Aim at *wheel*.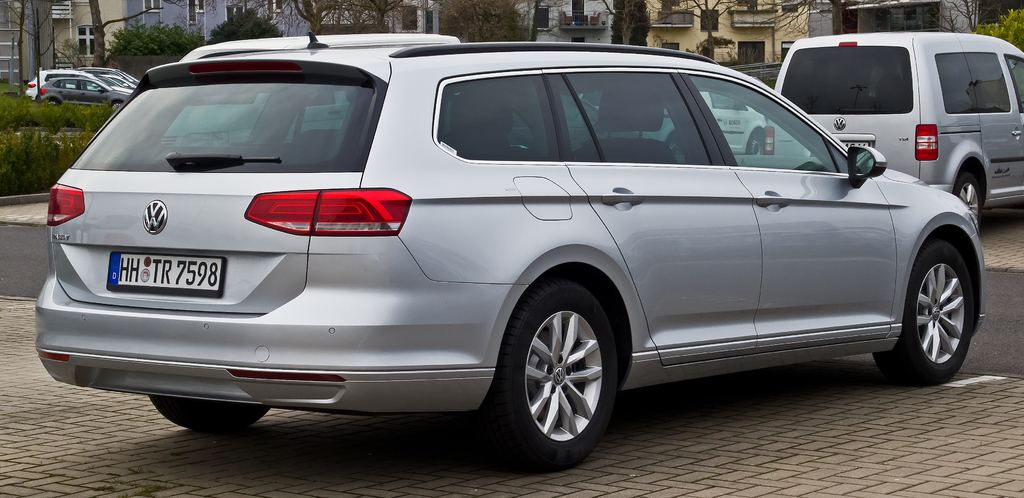
Aimed at l=484, t=282, r=616, b=471.
